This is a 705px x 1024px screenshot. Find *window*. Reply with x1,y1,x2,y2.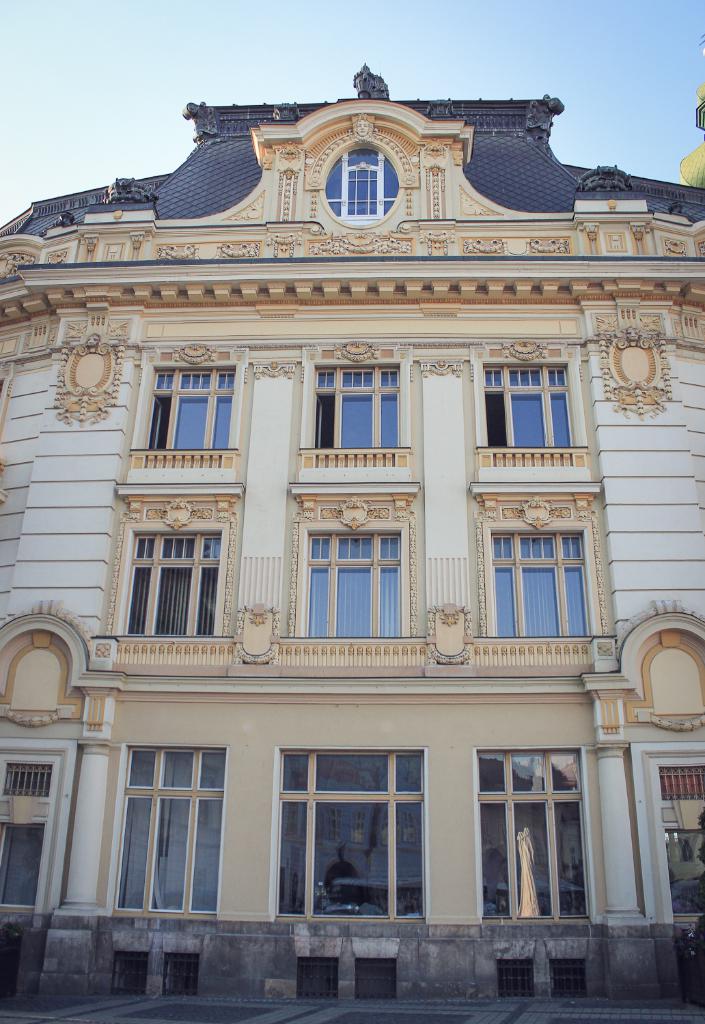
282,750,307,793.
